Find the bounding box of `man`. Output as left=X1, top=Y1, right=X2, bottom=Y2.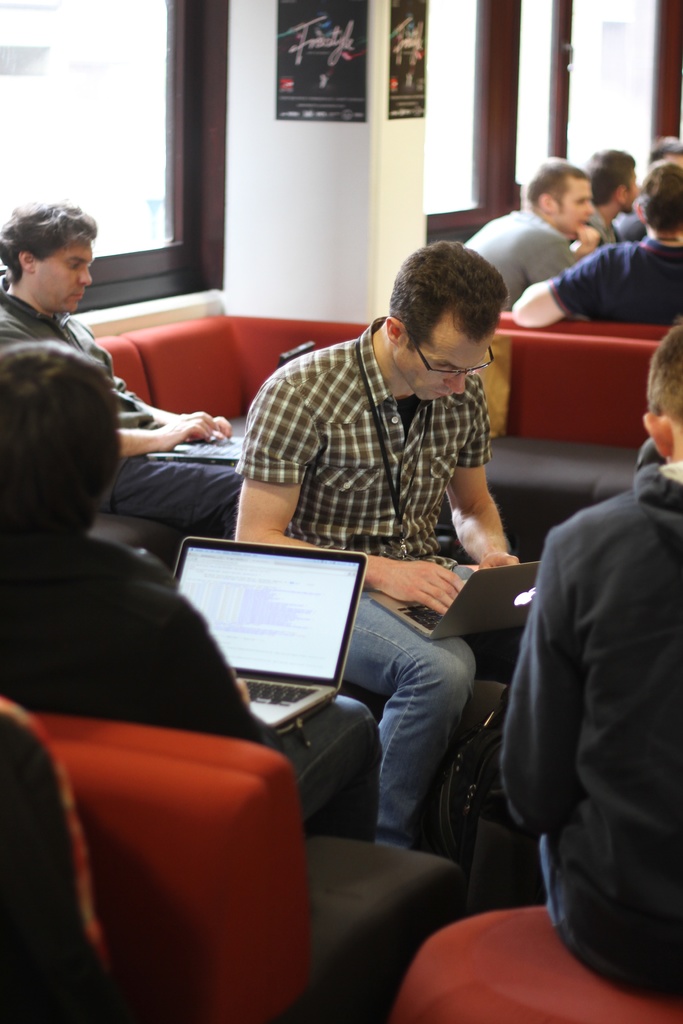
left=0, top=335, right=377, bottom=836.
